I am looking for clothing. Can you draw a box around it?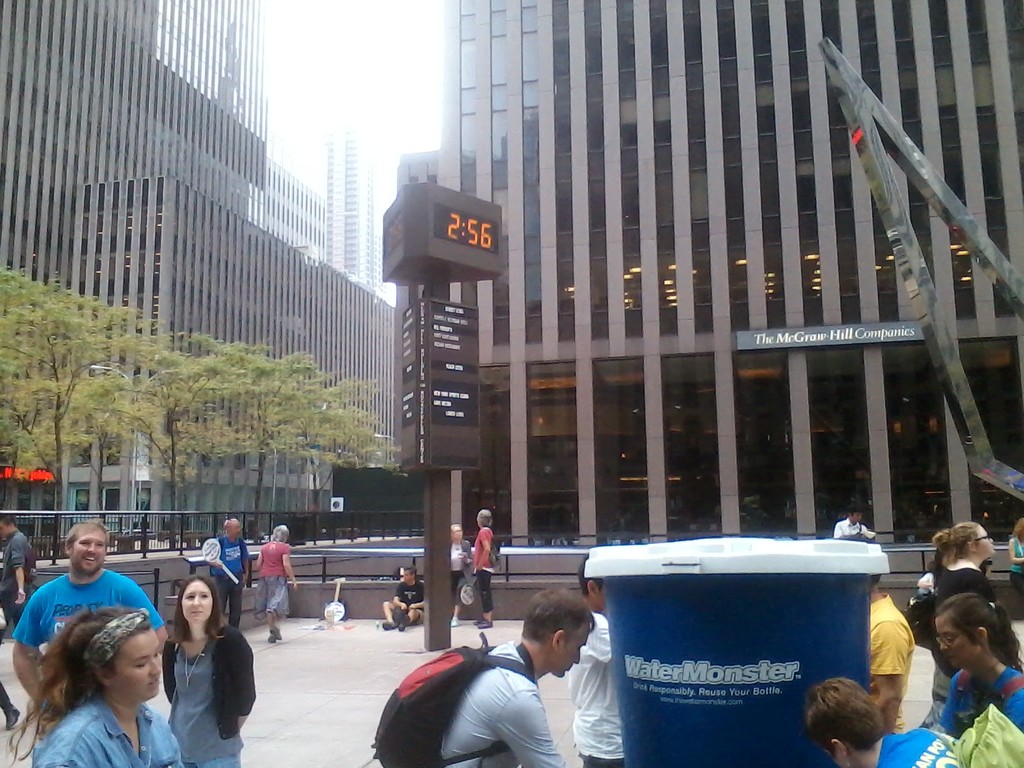
Sure, the bounding box is detection(476, 526, 497, 619).
